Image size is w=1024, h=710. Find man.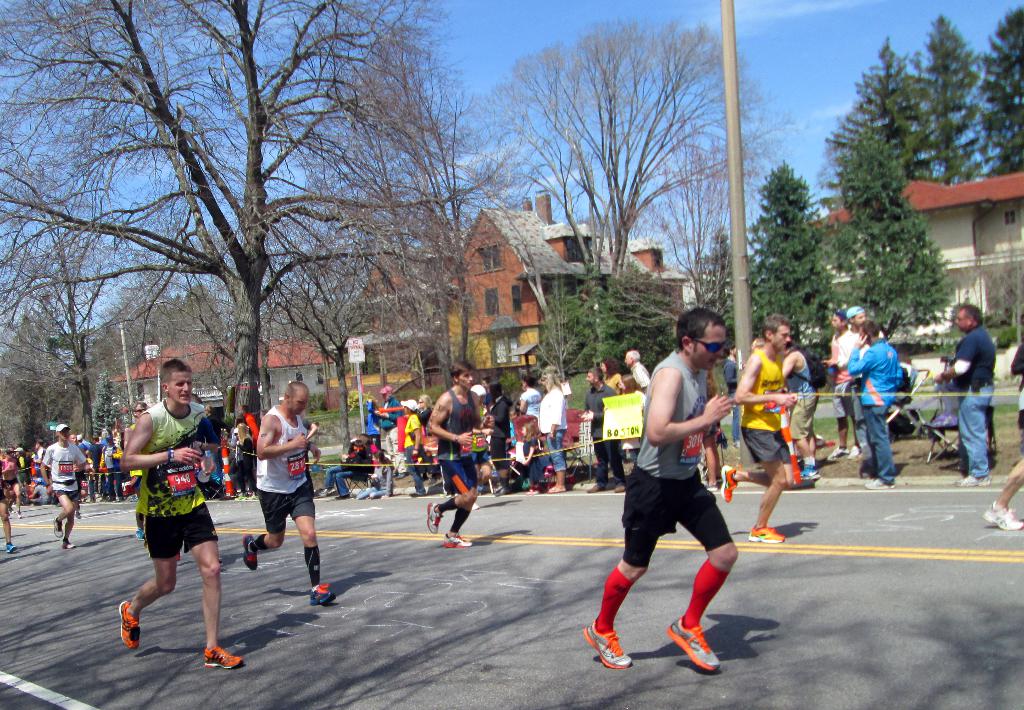
region(607, 321, 760, 680).
